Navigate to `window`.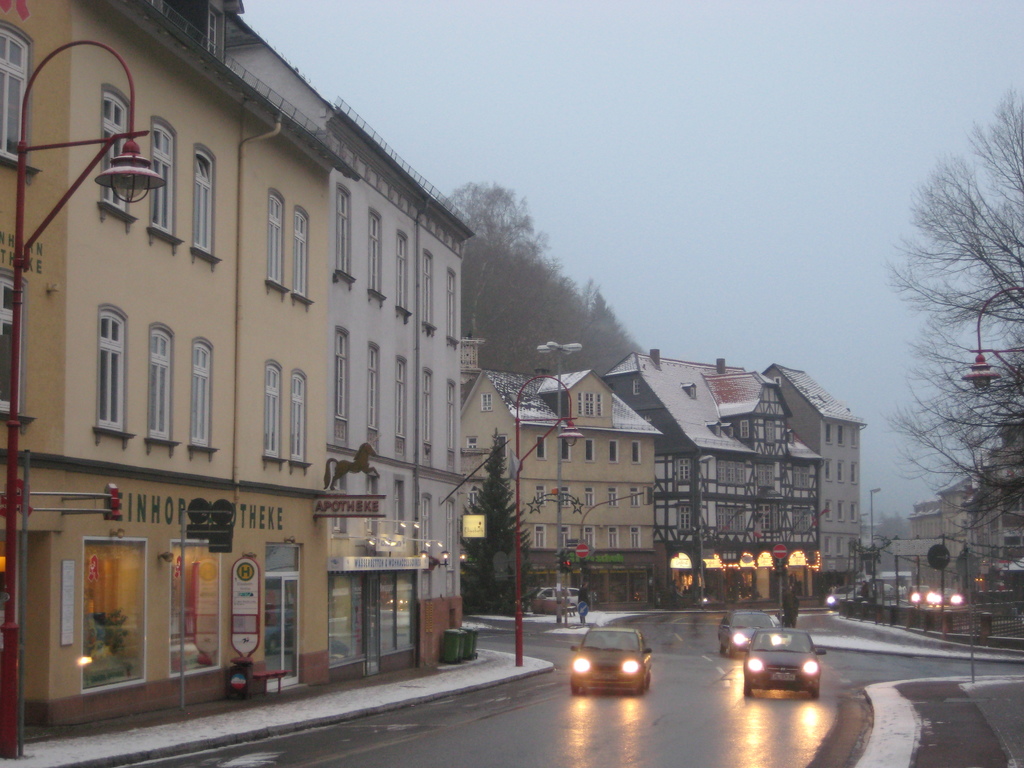
Navigation target: select_region(609, 489, 618, 505).
